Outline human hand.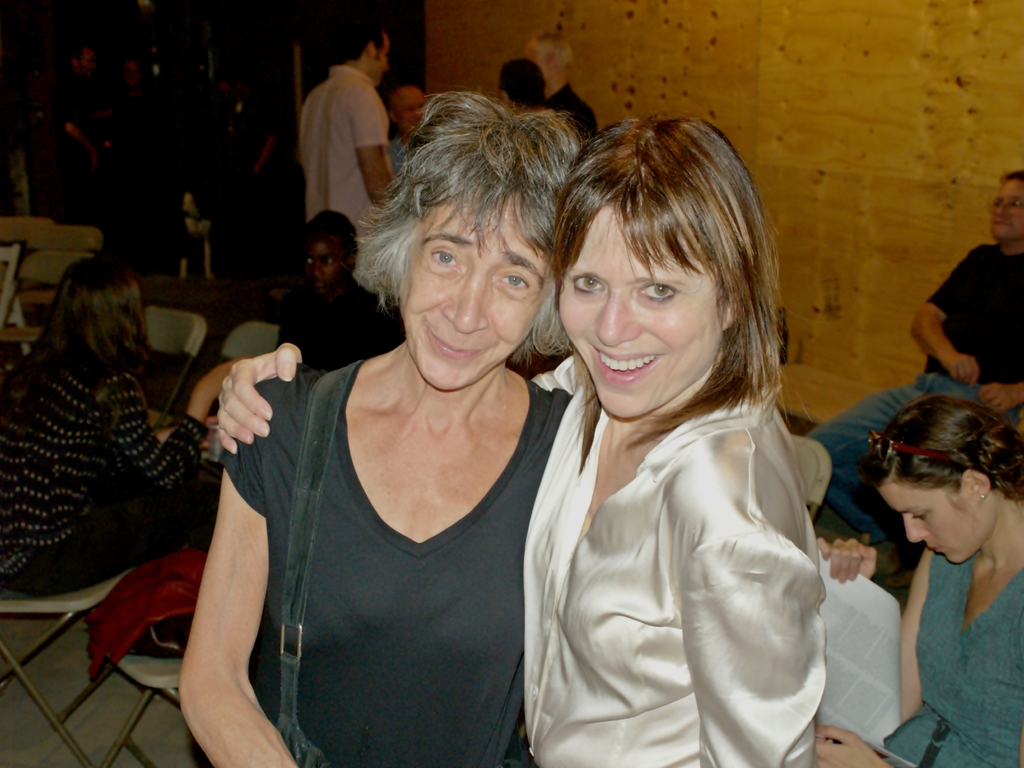
Outline: pyautogui.locateOnScreen(815, 537, 879, 585).
